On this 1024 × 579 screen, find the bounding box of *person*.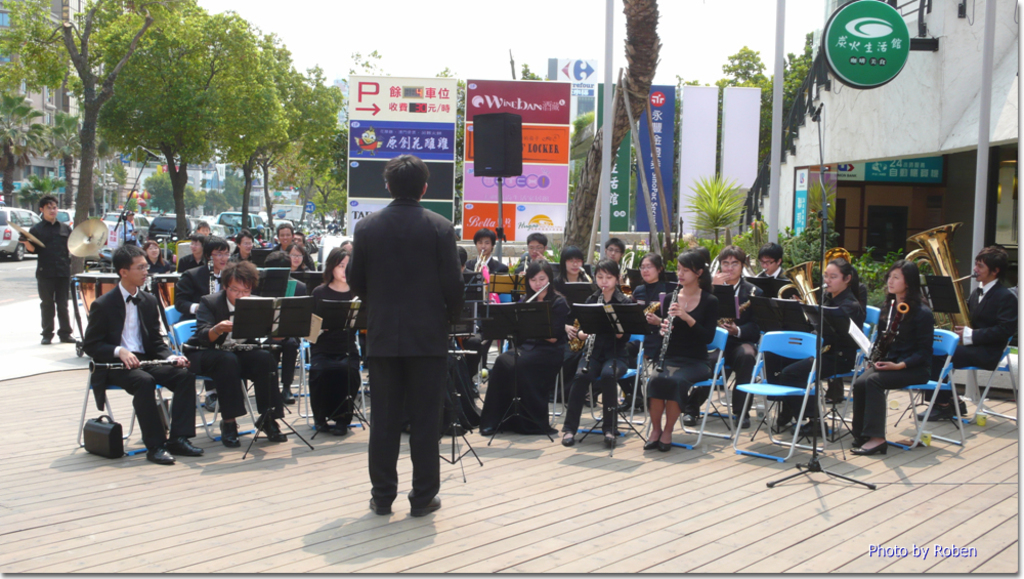
Bounding box: {"x1": 600, "y1": 235, "x2": 627, "y2": 291}.
